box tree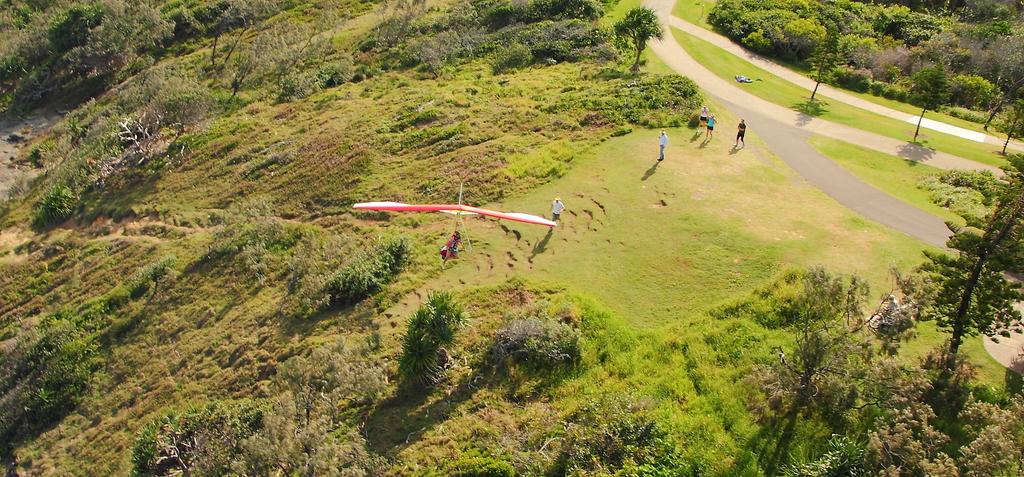
left=913, top=140, right=1015, bottom=375
